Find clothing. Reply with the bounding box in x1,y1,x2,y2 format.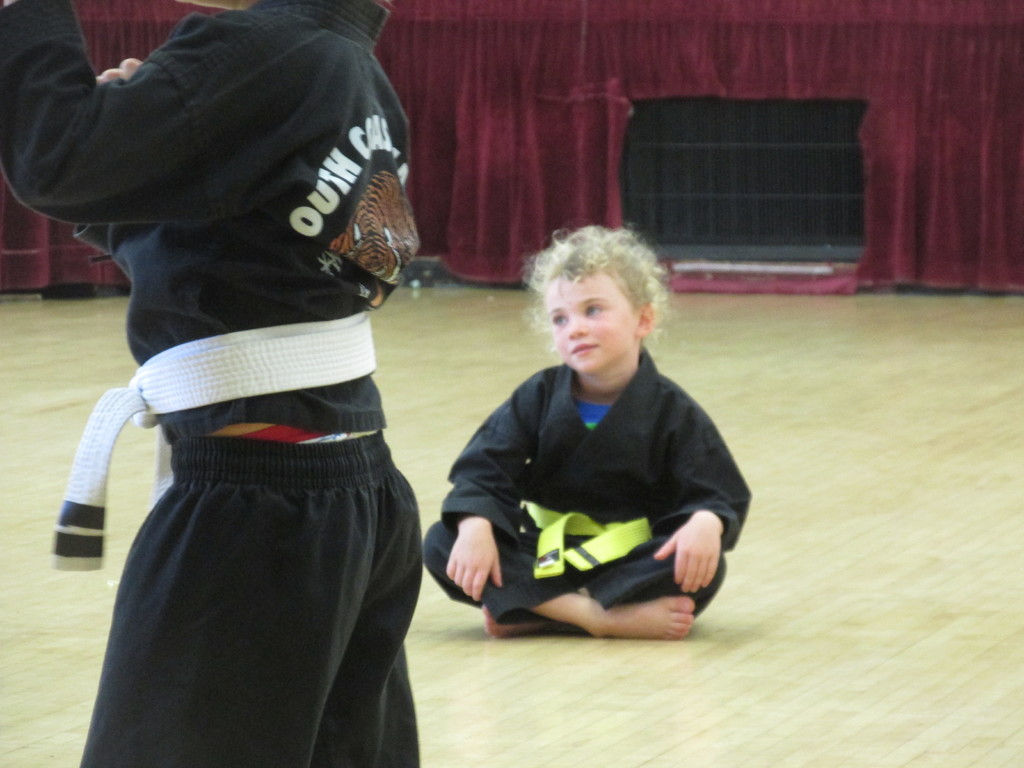
445,323,742,661.
